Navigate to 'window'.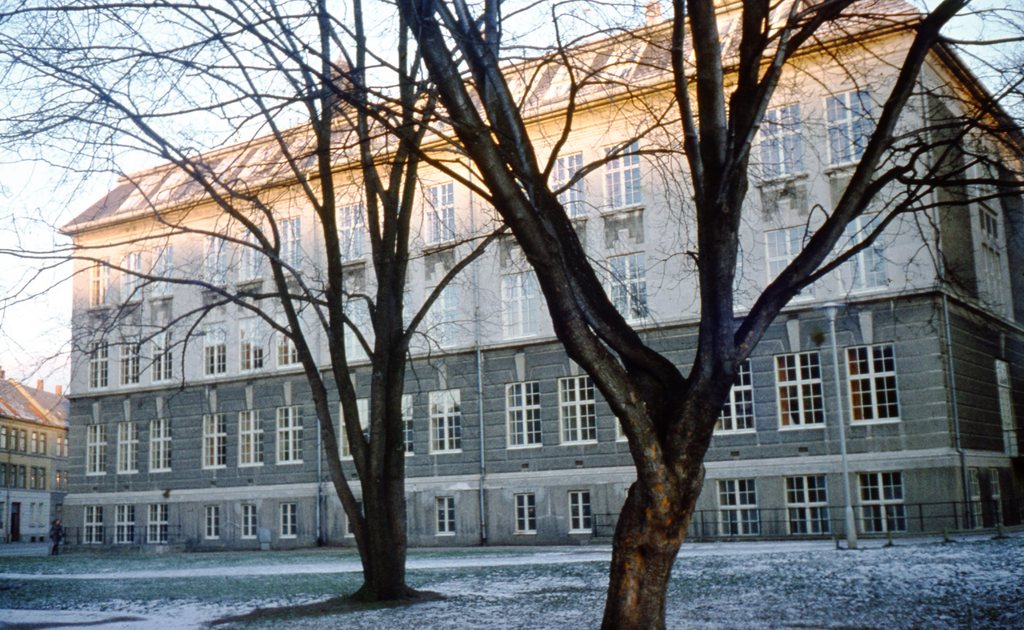
Navigation target: bbox=(760, 99, 812, 177).
